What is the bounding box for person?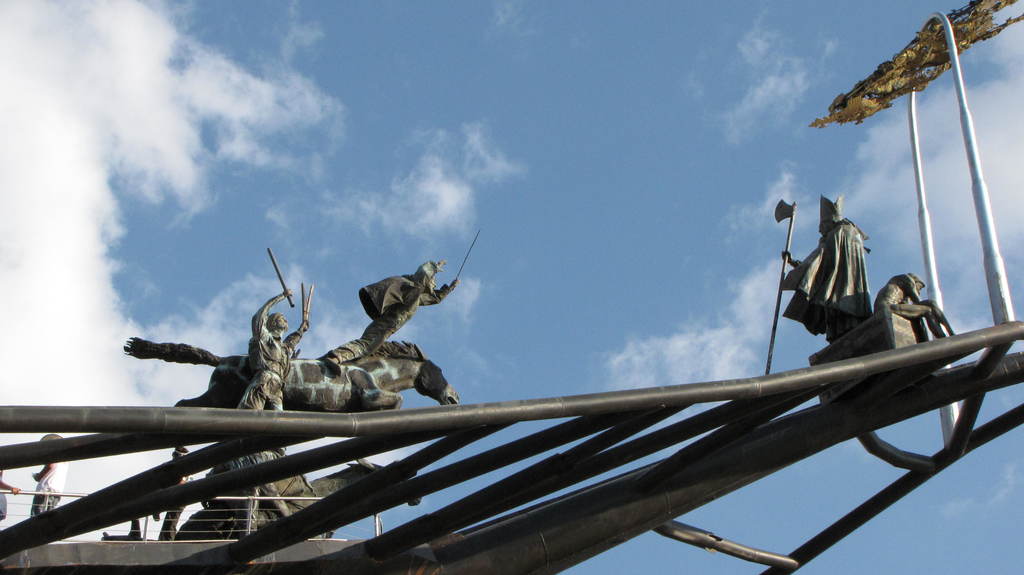
region(31, 436, 68, 521).
